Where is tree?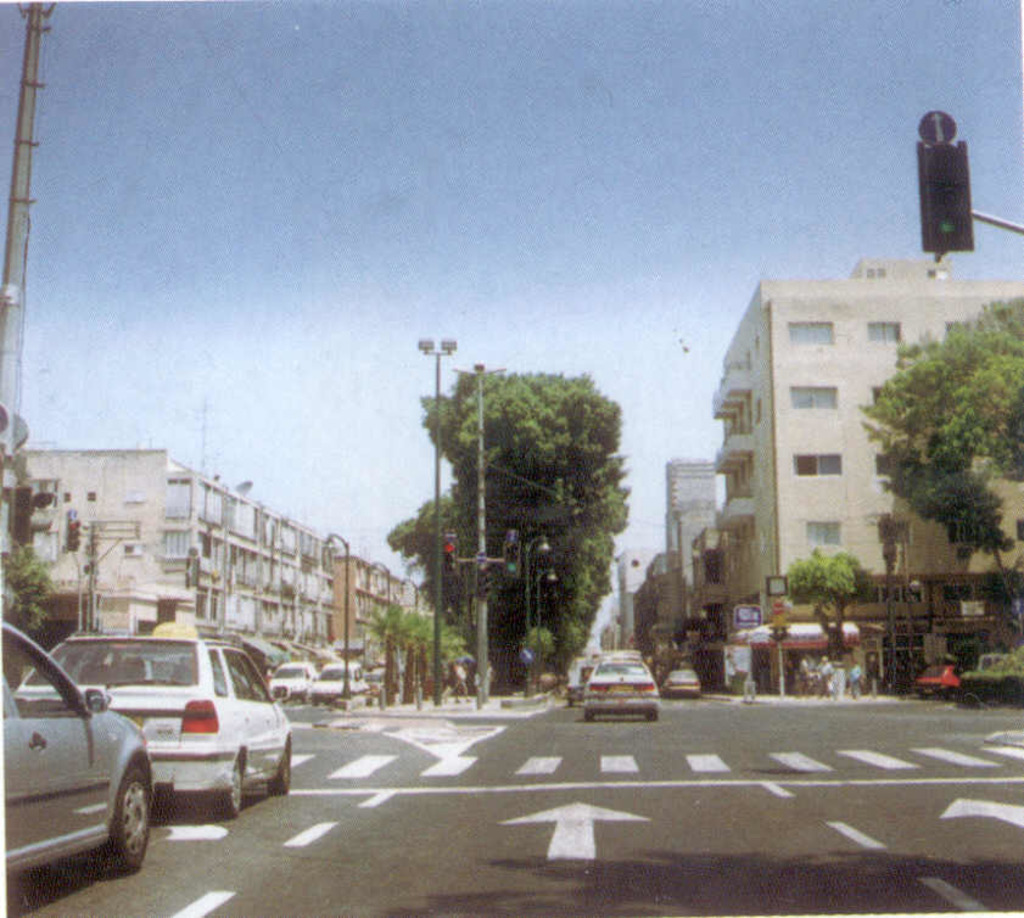
locate(0, 541, 56, 646).
